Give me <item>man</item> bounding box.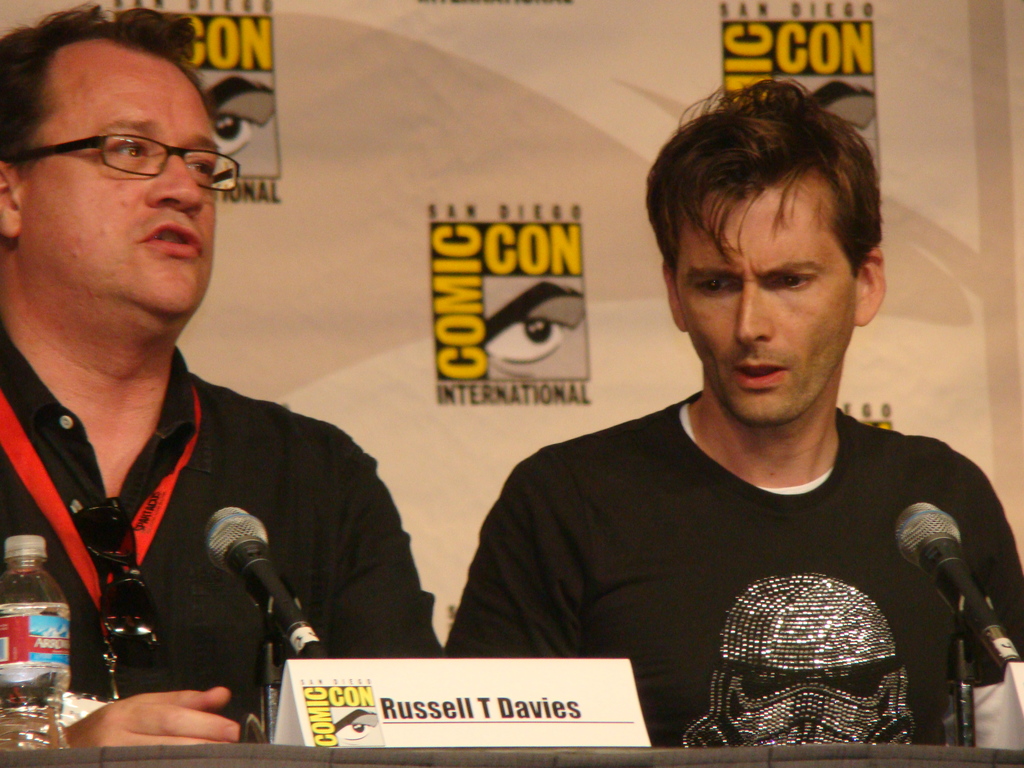
0, 0, 451, 748.
